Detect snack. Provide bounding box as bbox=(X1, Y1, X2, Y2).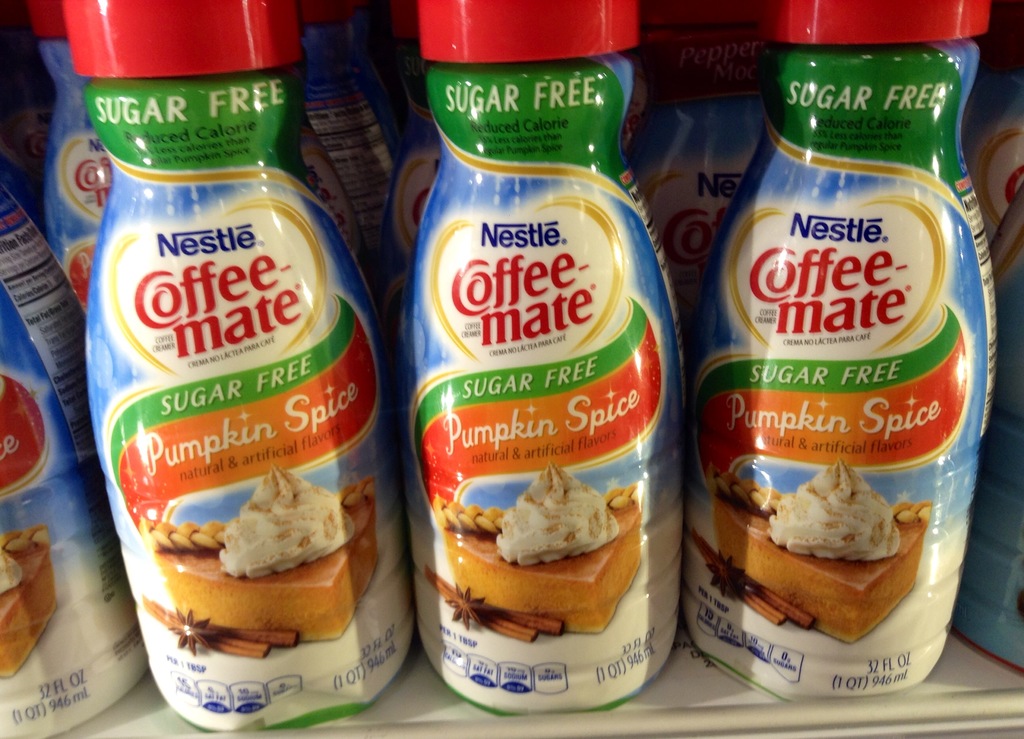
bbox=(161, 468, 375, 640).
